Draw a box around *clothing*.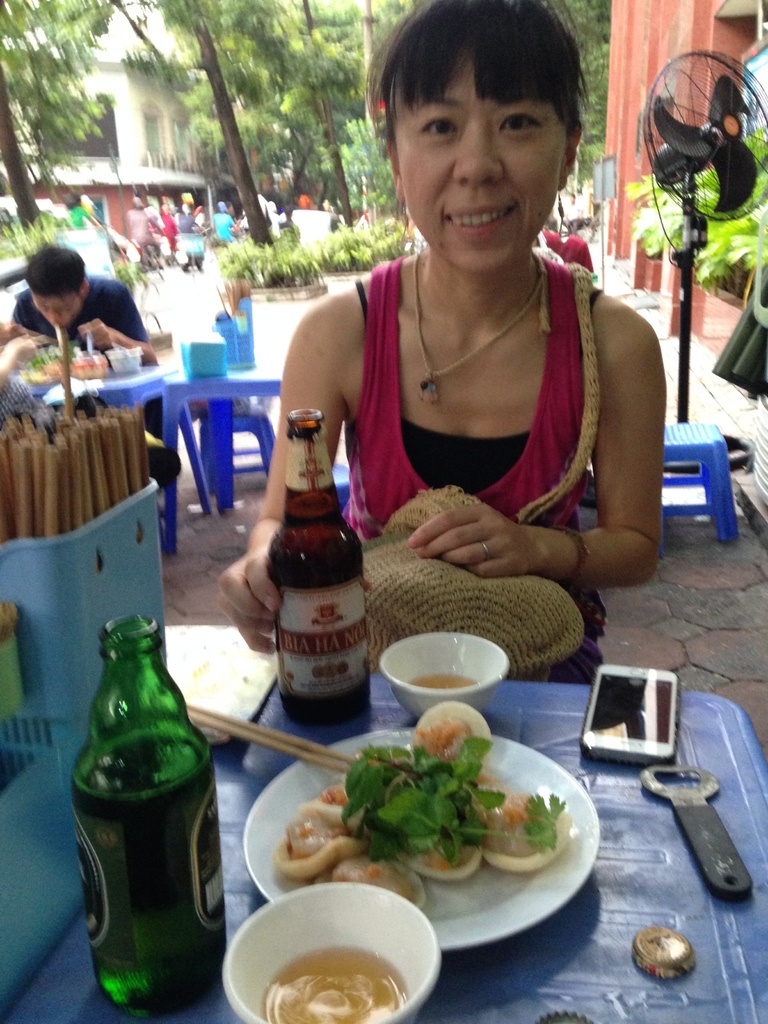
left=122, top=204, right=164, bottom=265.
